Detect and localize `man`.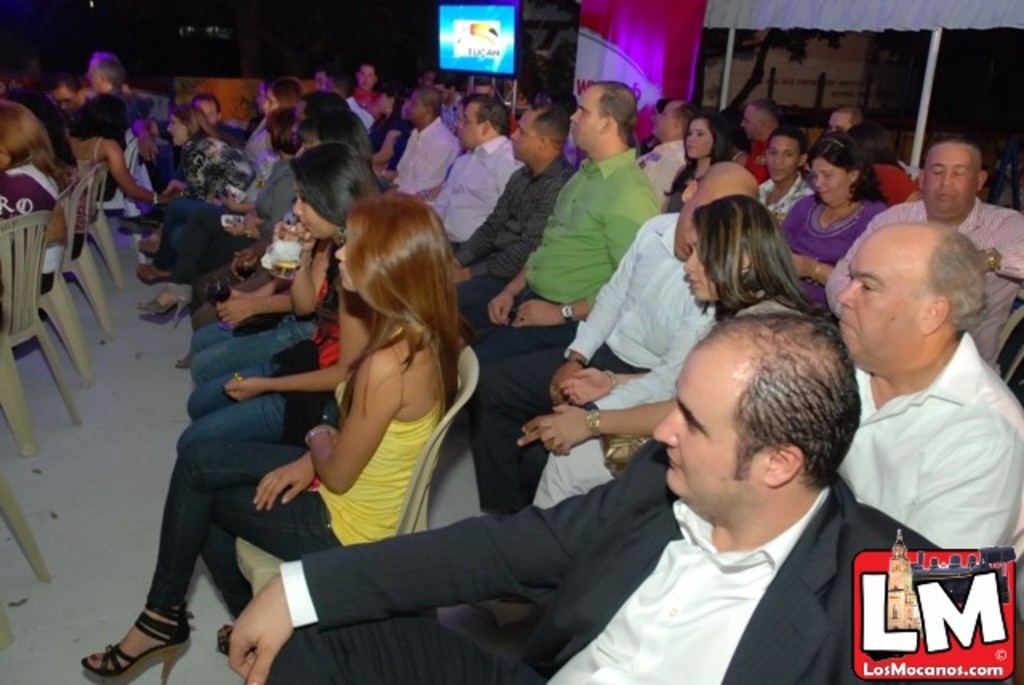
Localized at bbox=[826, 104, 861, 138].
